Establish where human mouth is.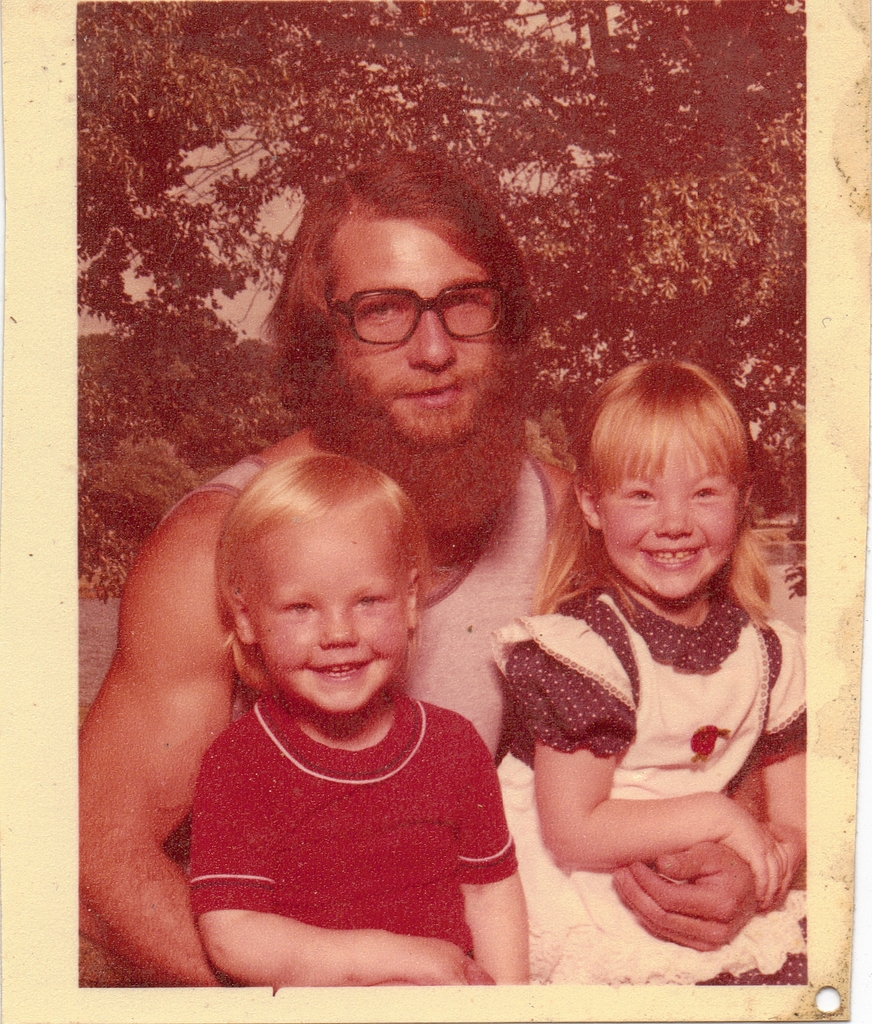
Established at box=[306, 652, 369, 683].
